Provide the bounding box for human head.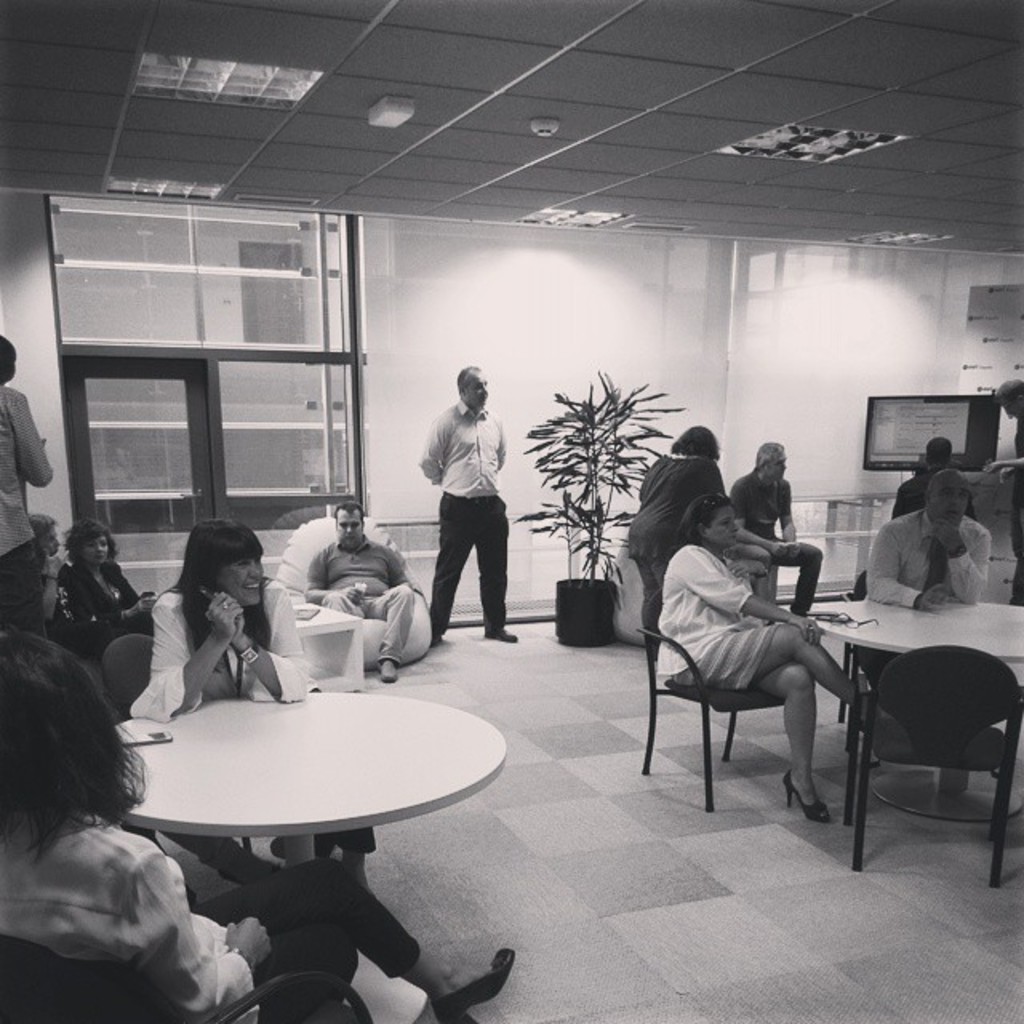
[74, 520, 112, 563].
